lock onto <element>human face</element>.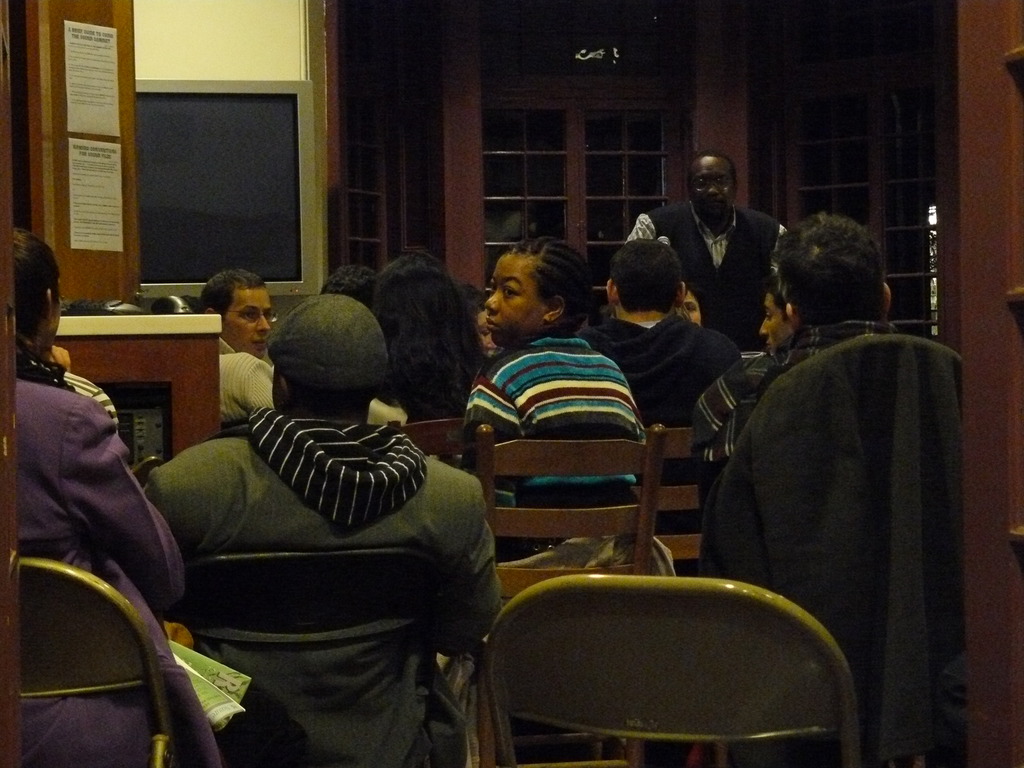
Locked: rect(682, 298, 709, 327).
